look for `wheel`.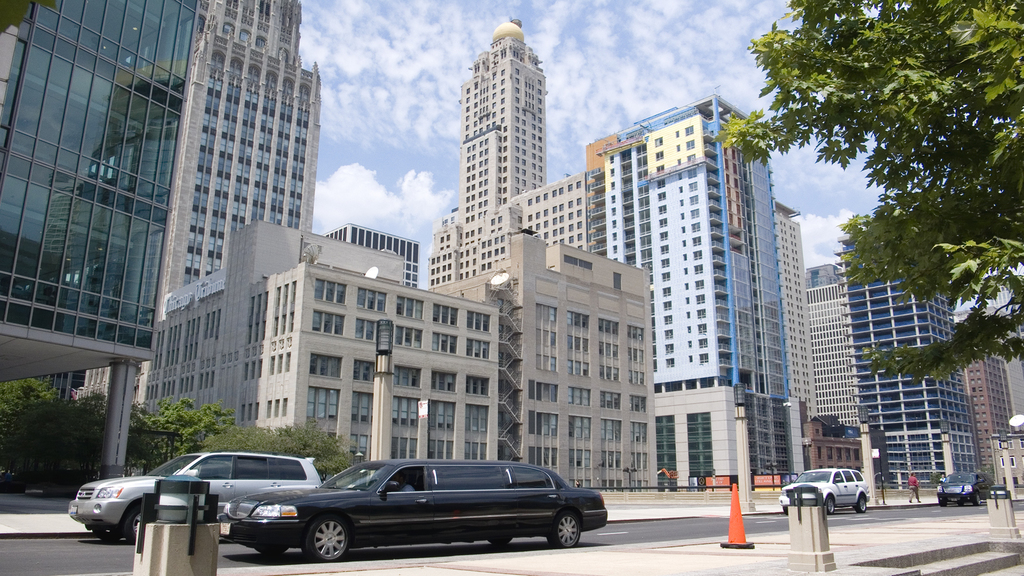
Found: 854/491/867/513.
